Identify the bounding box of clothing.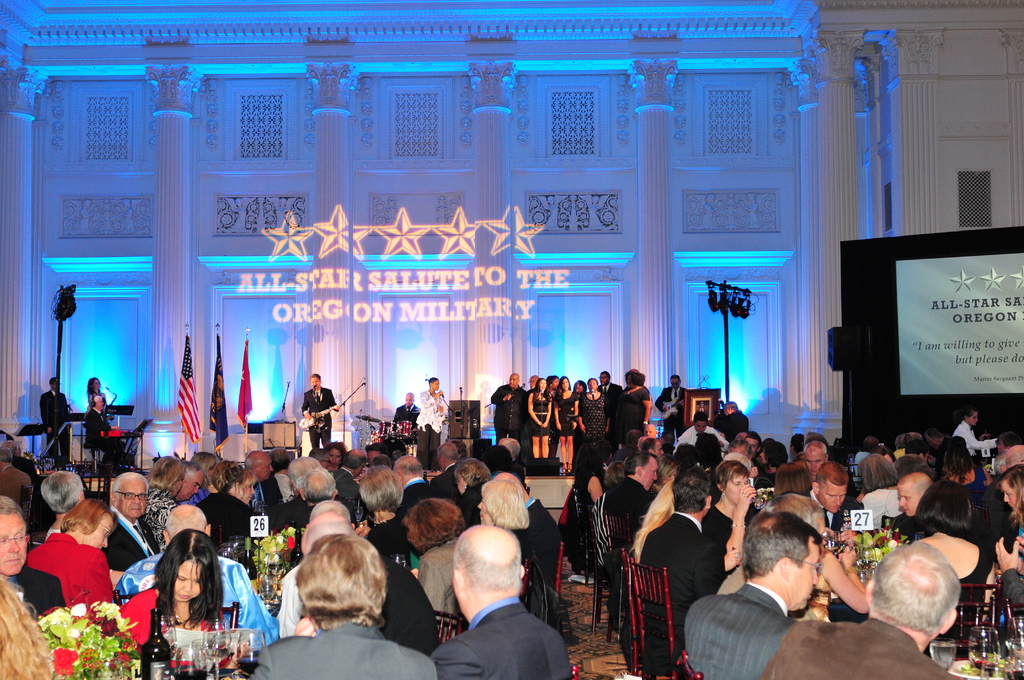
crop(575, 462, 600, 534).
